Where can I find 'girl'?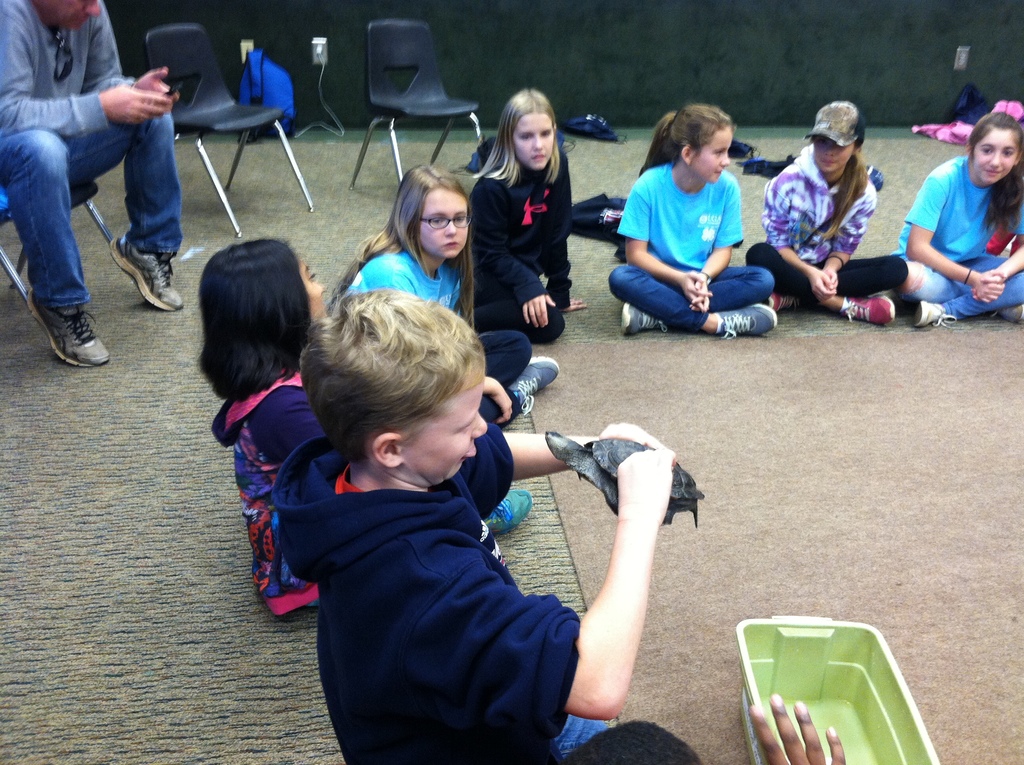
You can find it at <box>743,96,908,327</box>.
